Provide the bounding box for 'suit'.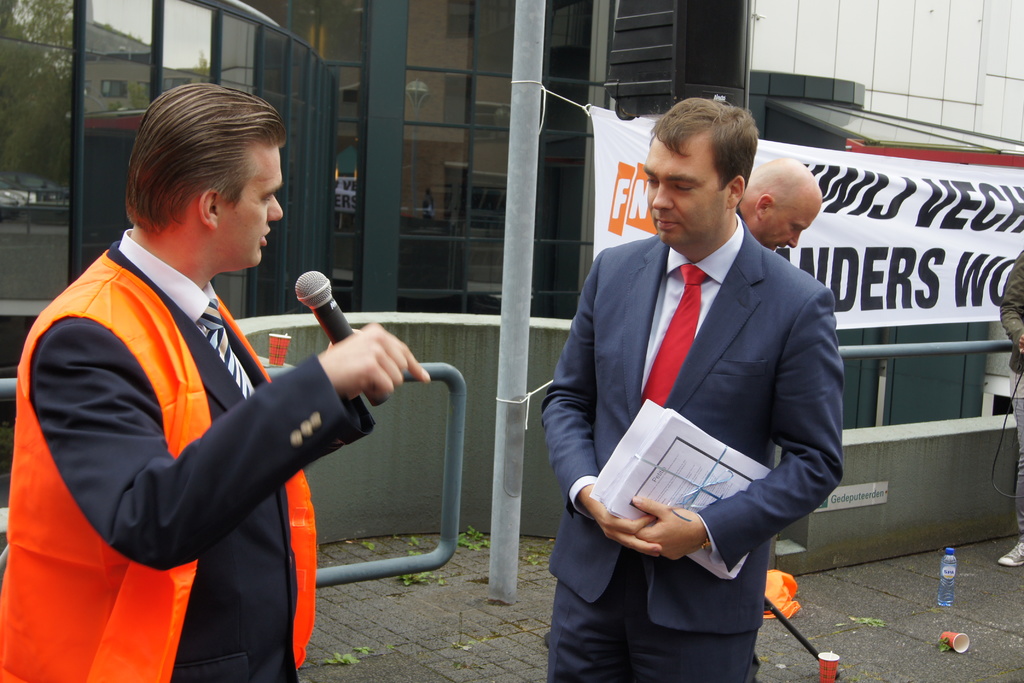
(29,206,417,636).
